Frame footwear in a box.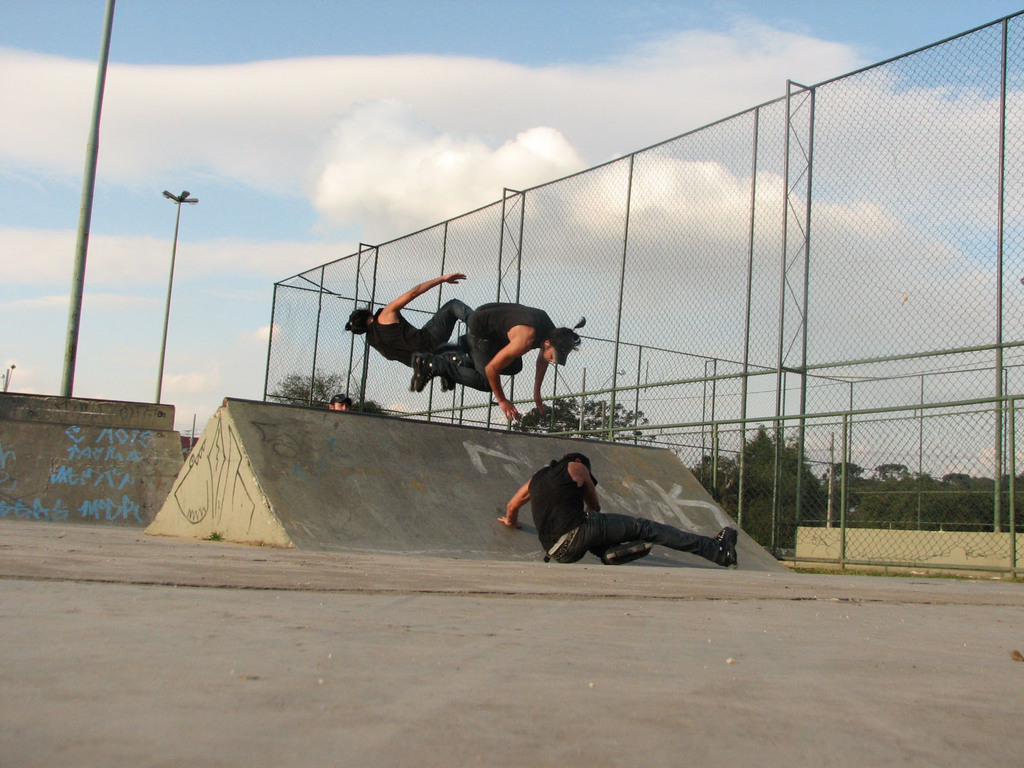
box=[598, 536, 648, 567].
